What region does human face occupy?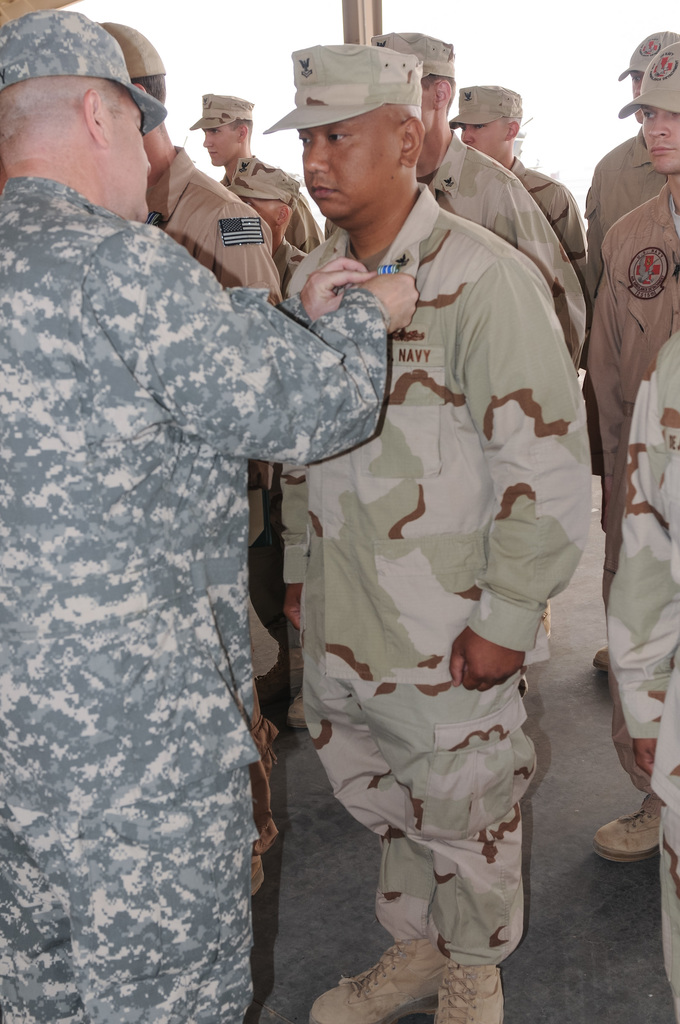
[left=100, top=92, right=152, bottom=221].
